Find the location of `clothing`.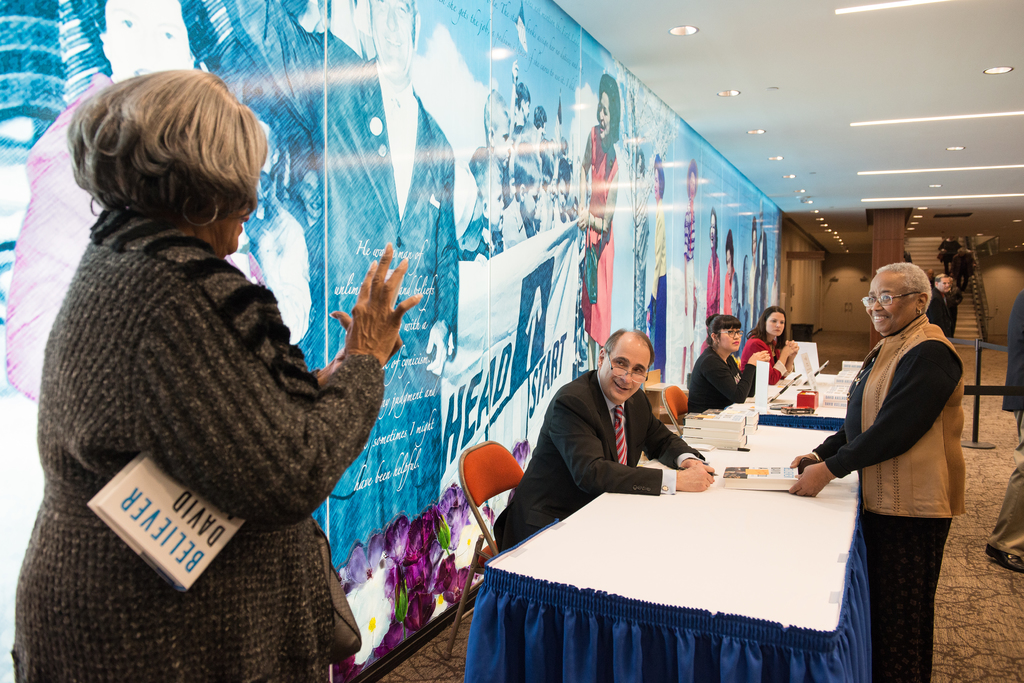
Location: <region>725, 273, 741, 317</region>.
